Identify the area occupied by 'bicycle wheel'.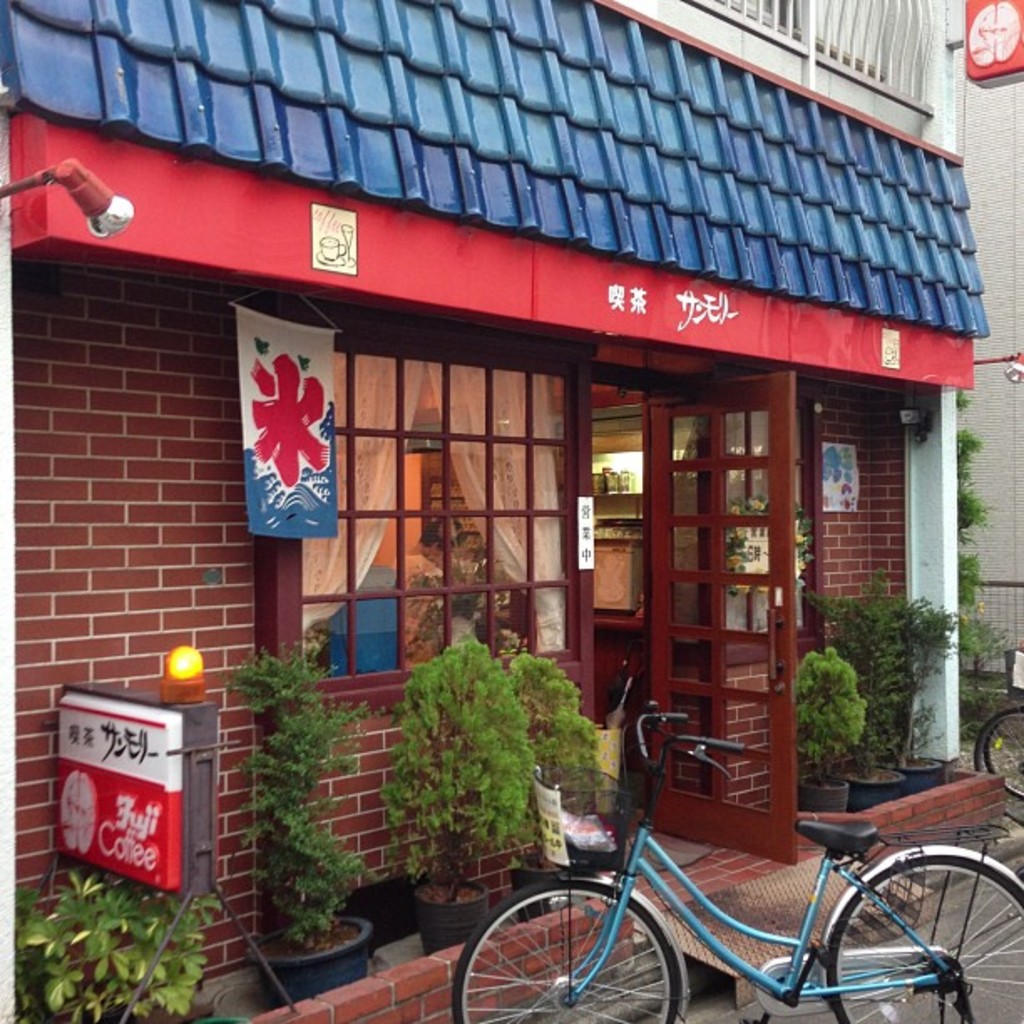
Area: box(489, 883, 696, 1016).
